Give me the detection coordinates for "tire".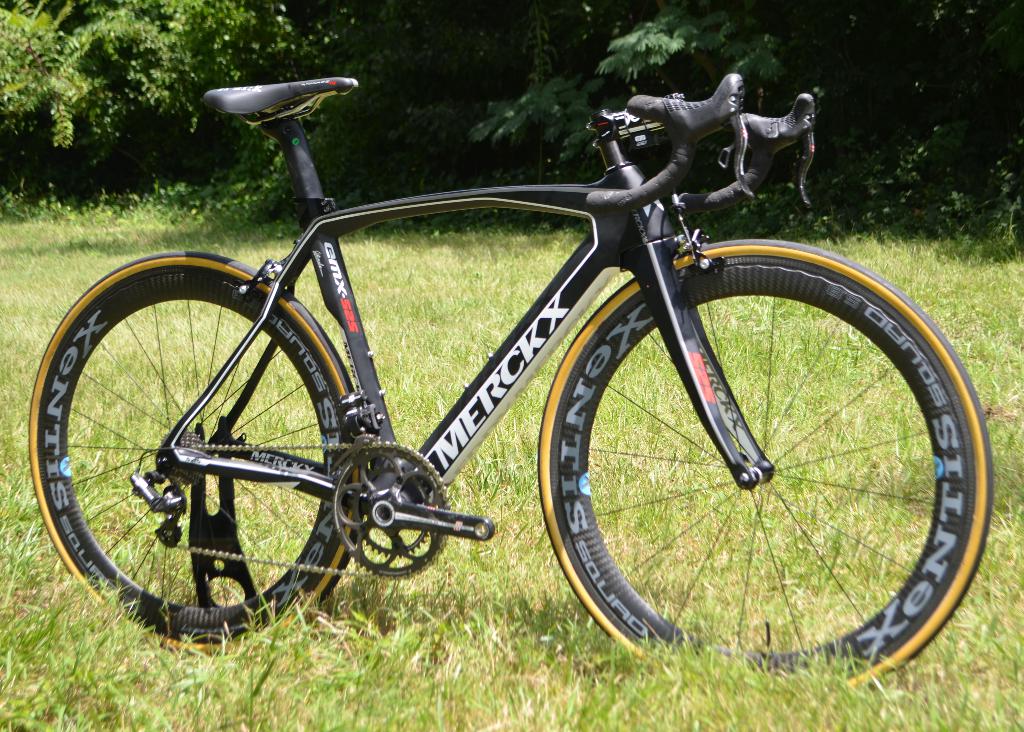
BBox(24, 248, 357, 648).
